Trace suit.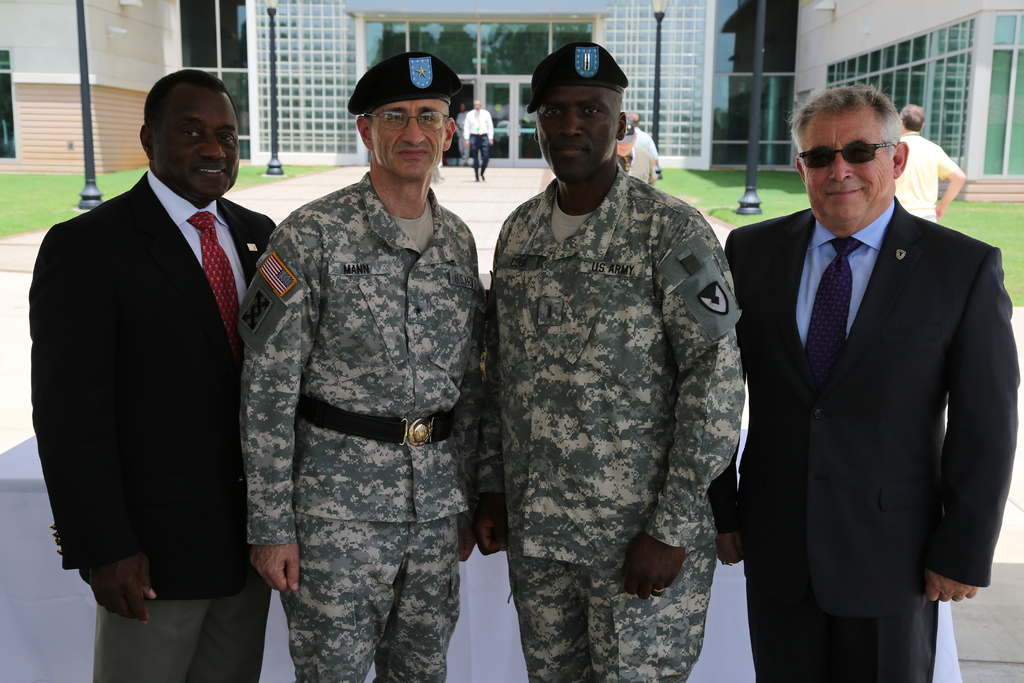
Traced to x1=49, y1=134, x2=248, y2=629.
